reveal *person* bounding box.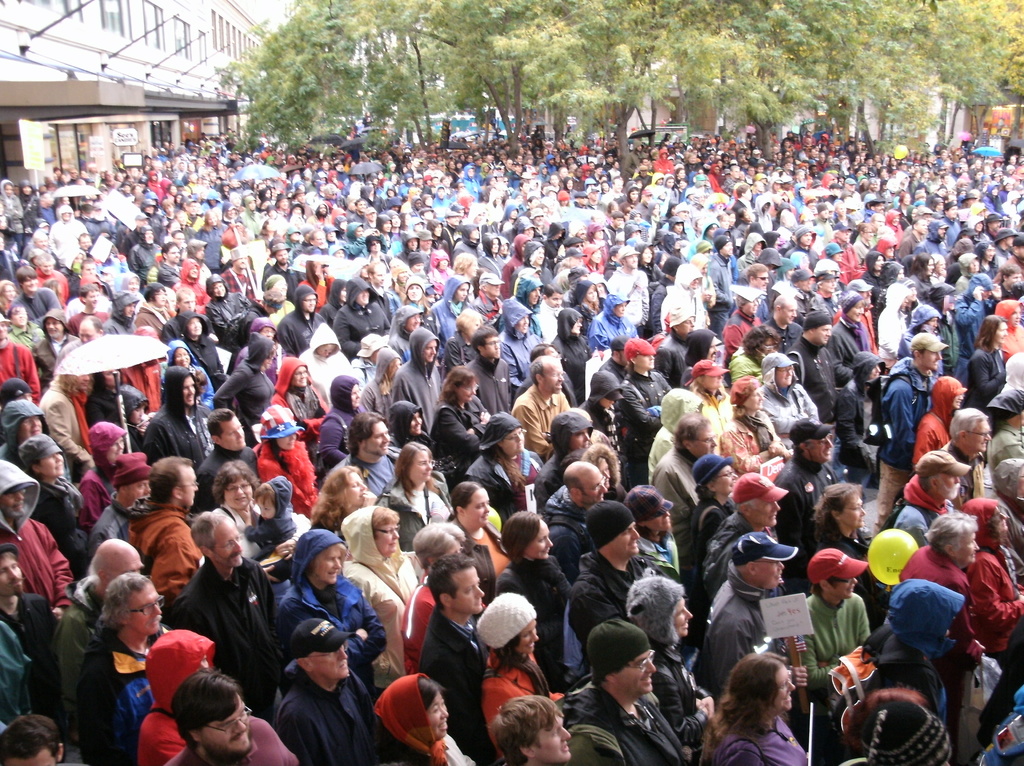
Revealed: (137, 603, 232, 765).
